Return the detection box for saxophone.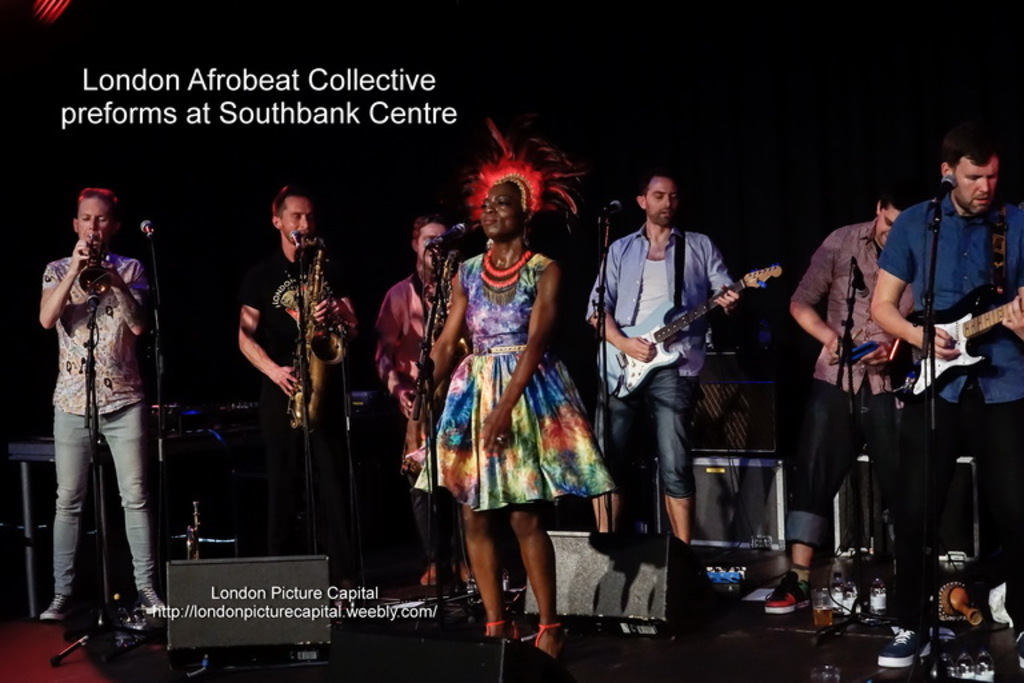
<bbox>284, 245, 355, 443</bbox>.
